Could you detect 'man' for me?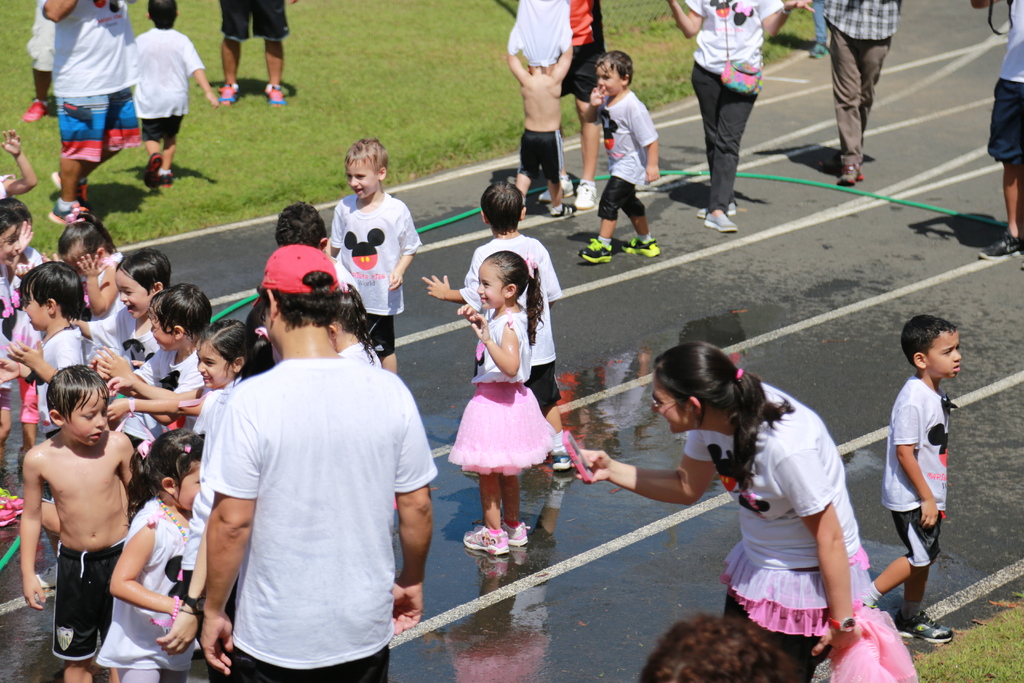
Detection result: x1=968 y1=0 x2=1023 y2=272.
